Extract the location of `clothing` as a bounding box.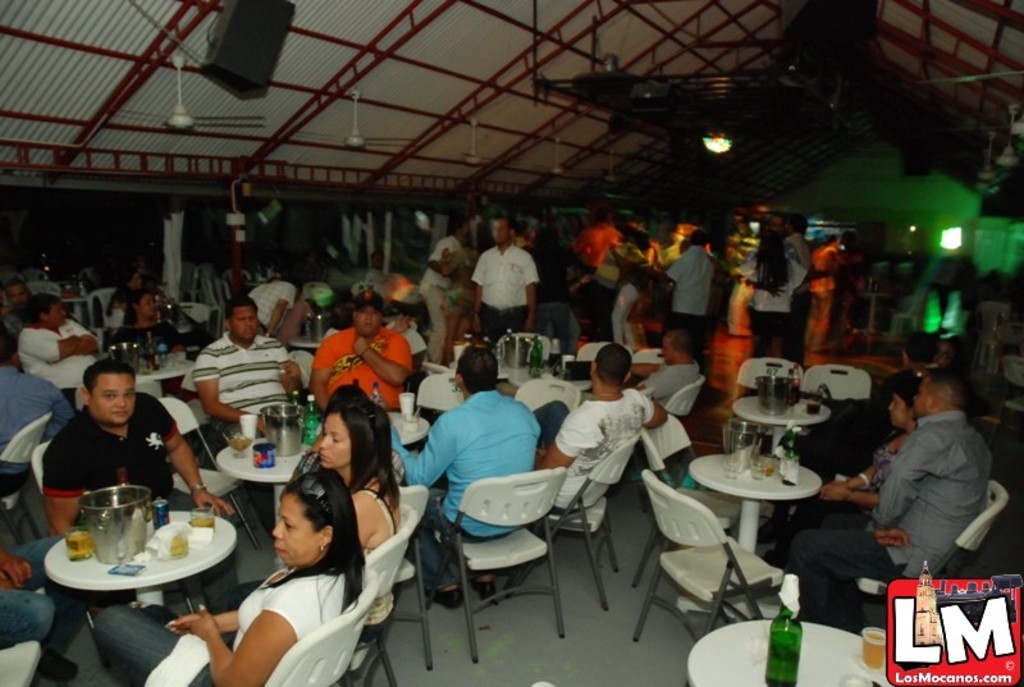
109, 319, 180, 363.
